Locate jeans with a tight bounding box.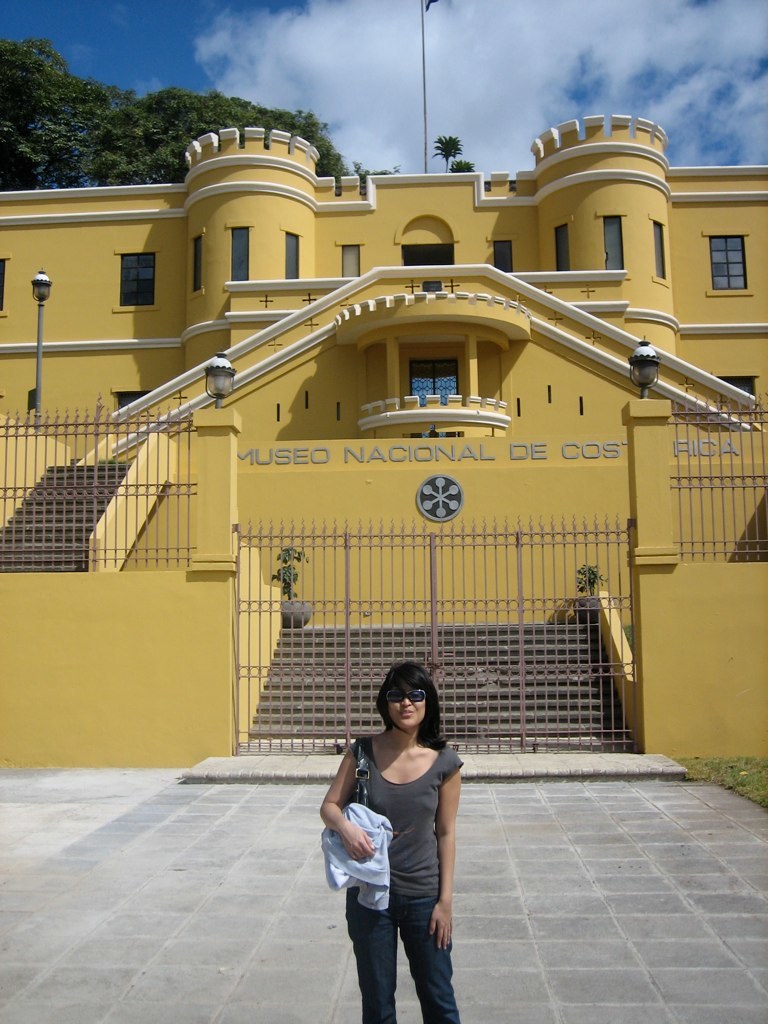
pyautogui.locateOnScreen(346, 867, 464, 1023).
